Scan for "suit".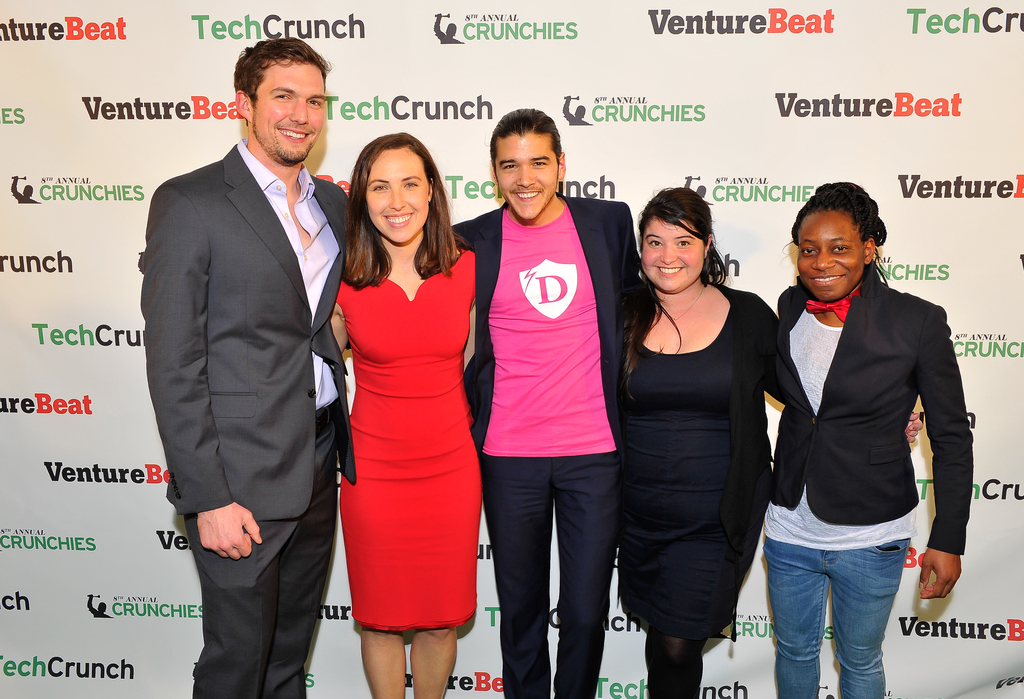
Scan result: bbox=[768, 281, 974, 555].
